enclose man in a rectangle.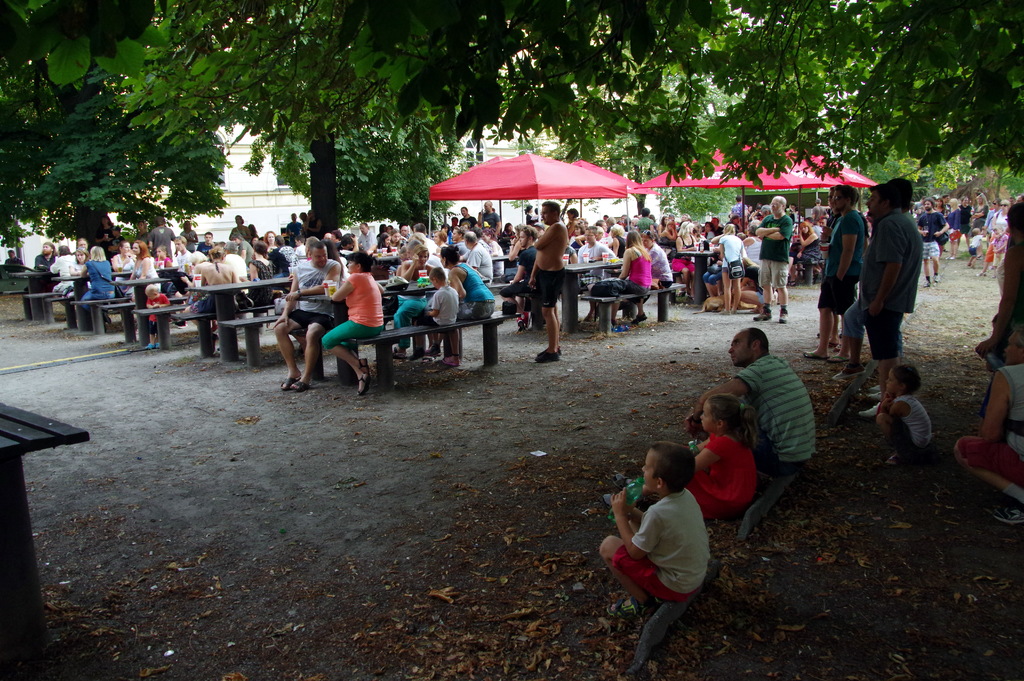
left=36, top=240, right=57, bottom=271.
